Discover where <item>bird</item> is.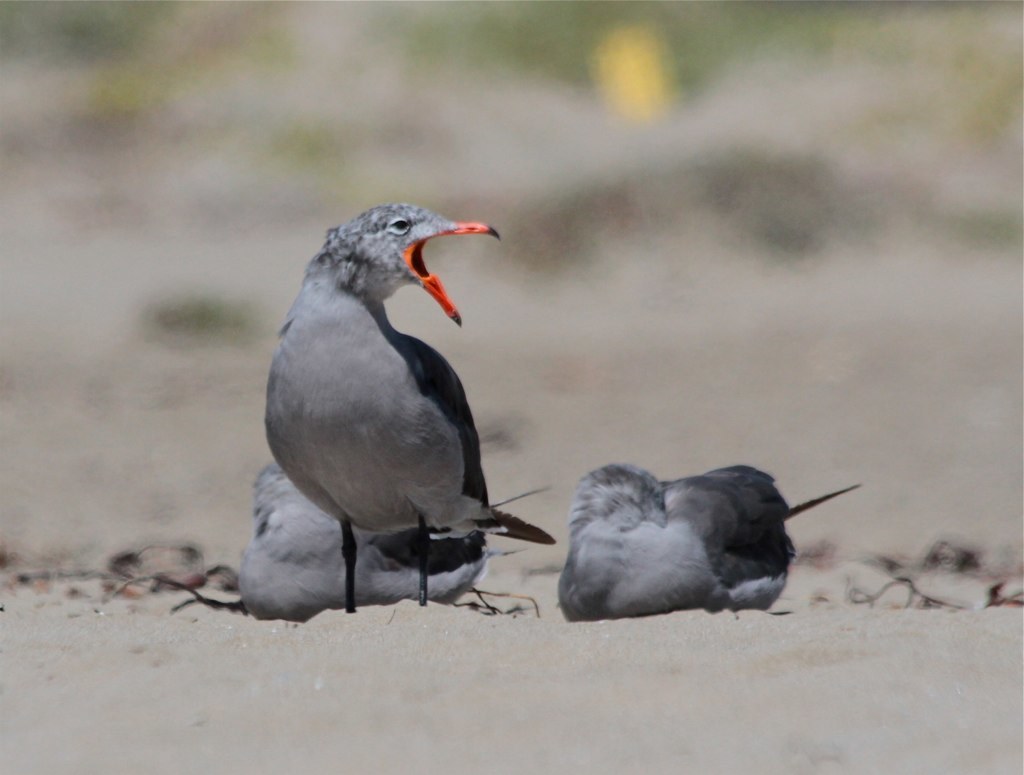
Discovered at [left=239, top=459, right=539, bottom=622].
